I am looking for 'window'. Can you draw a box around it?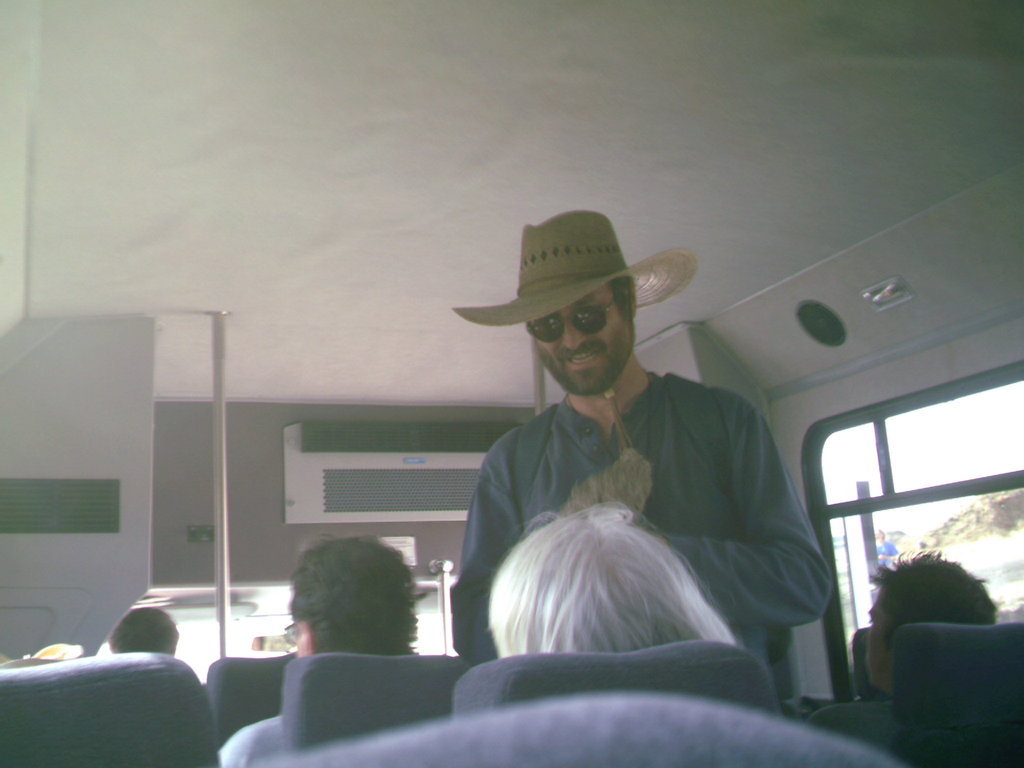
Sure, the bounding box is [left=799, top=358, right=1023, bottom=705].
